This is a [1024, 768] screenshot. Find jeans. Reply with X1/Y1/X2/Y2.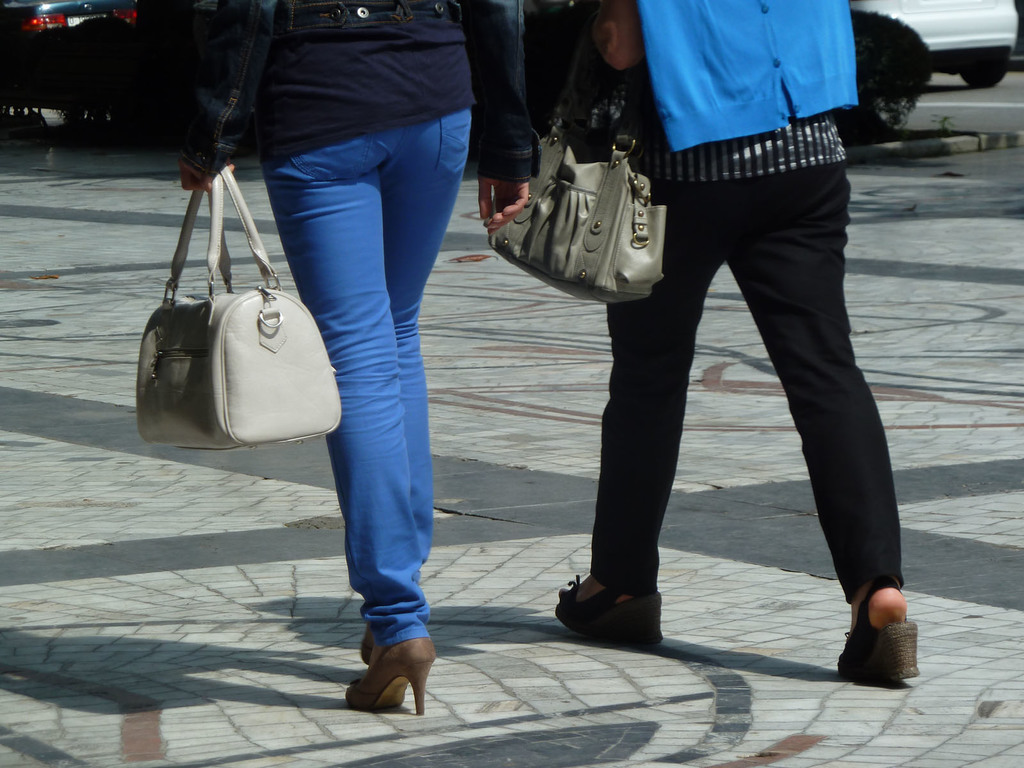
260/108/476/648.
